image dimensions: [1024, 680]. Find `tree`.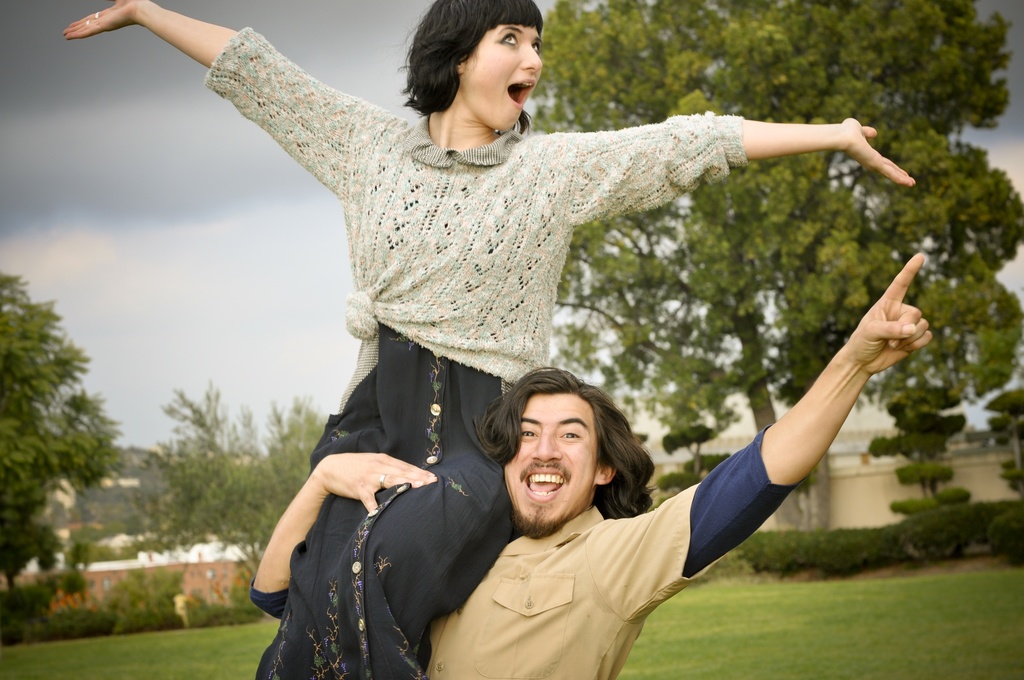
[655,421,727,501].
